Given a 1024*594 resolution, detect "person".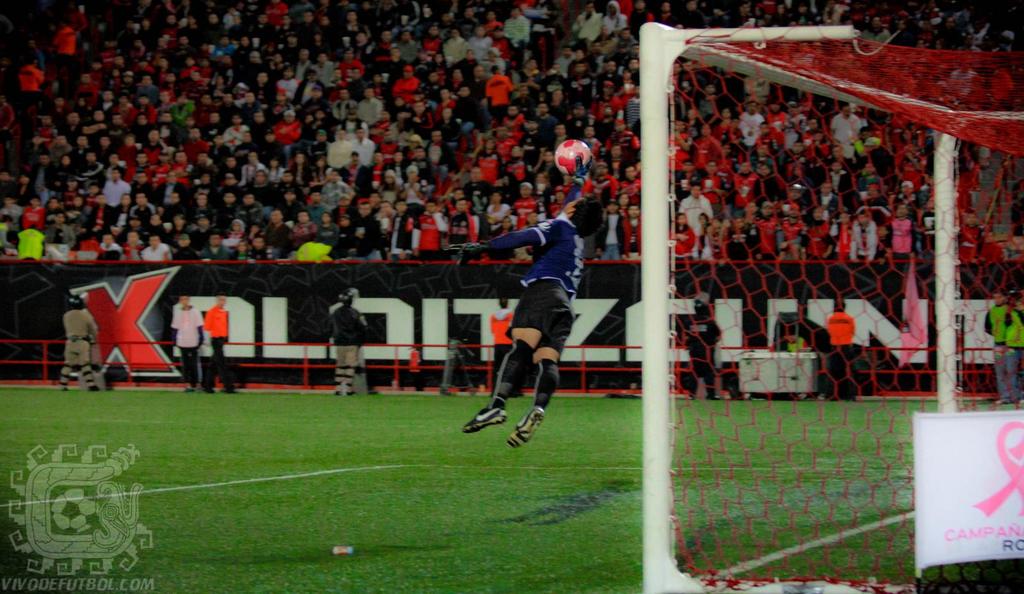
[left=164, top=288, right=209, bottom=390].
